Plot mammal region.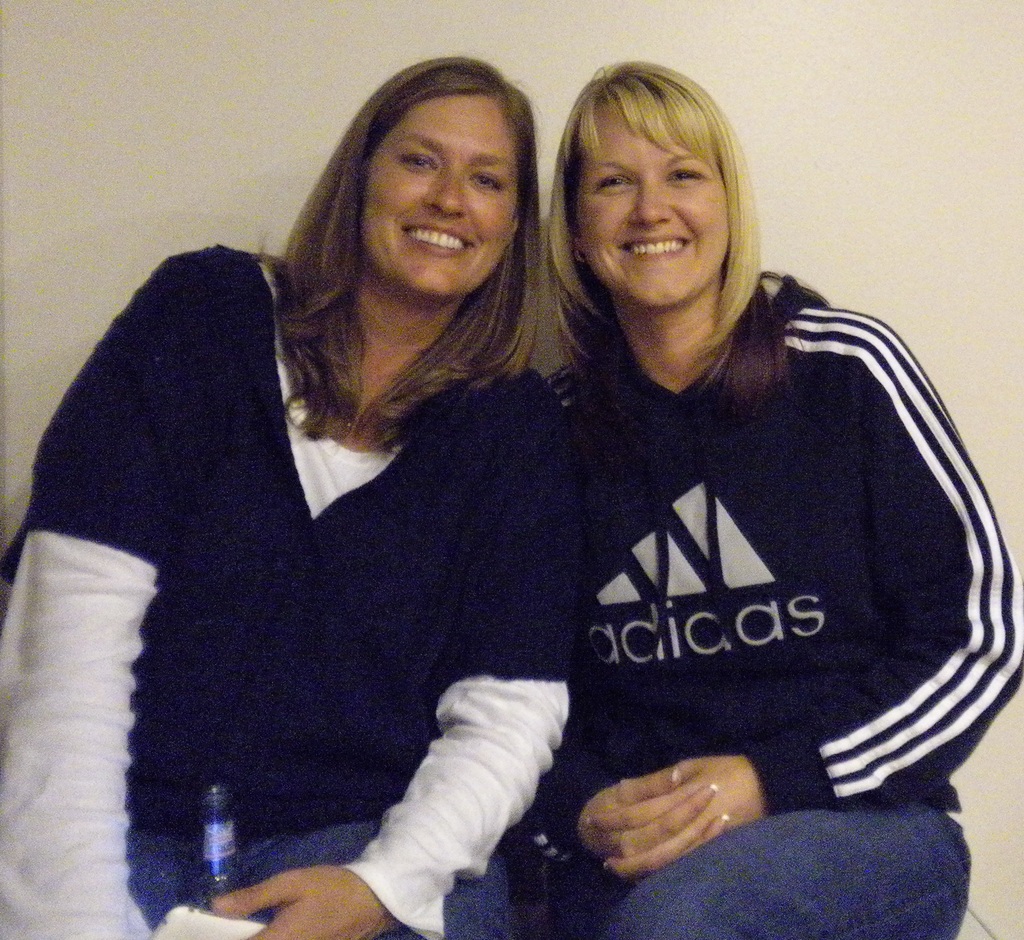
Plotted at bbox(520, 58, 1015, 930).
